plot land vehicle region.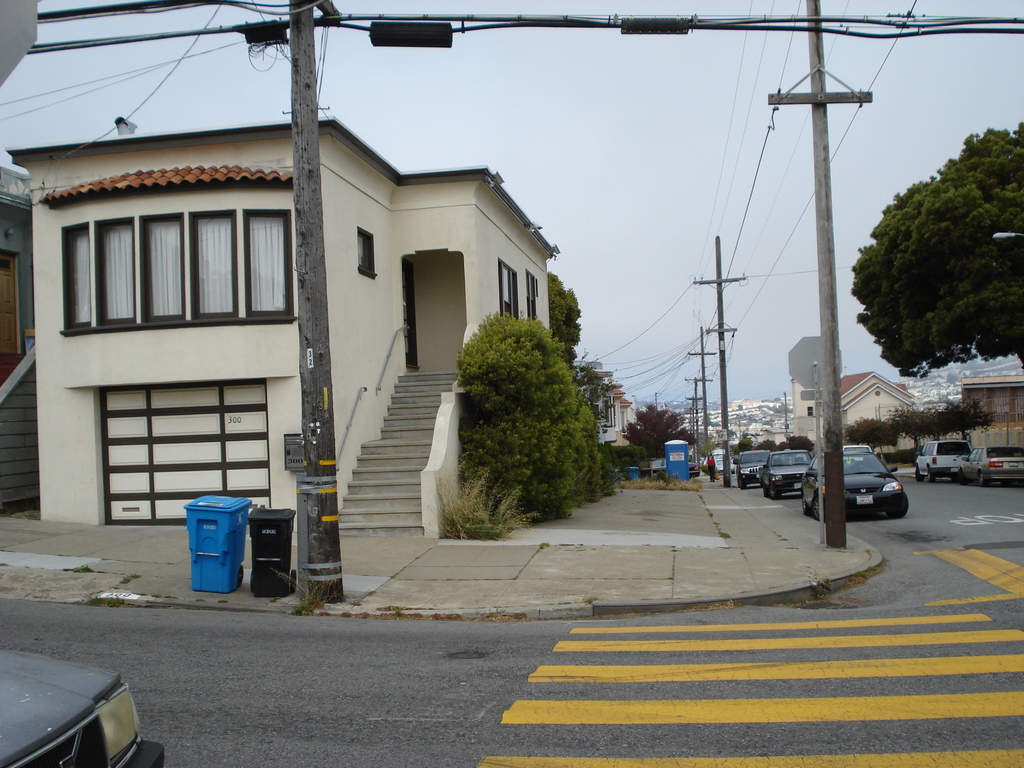
Plotted at select_region(709, 446, 724, 460).
